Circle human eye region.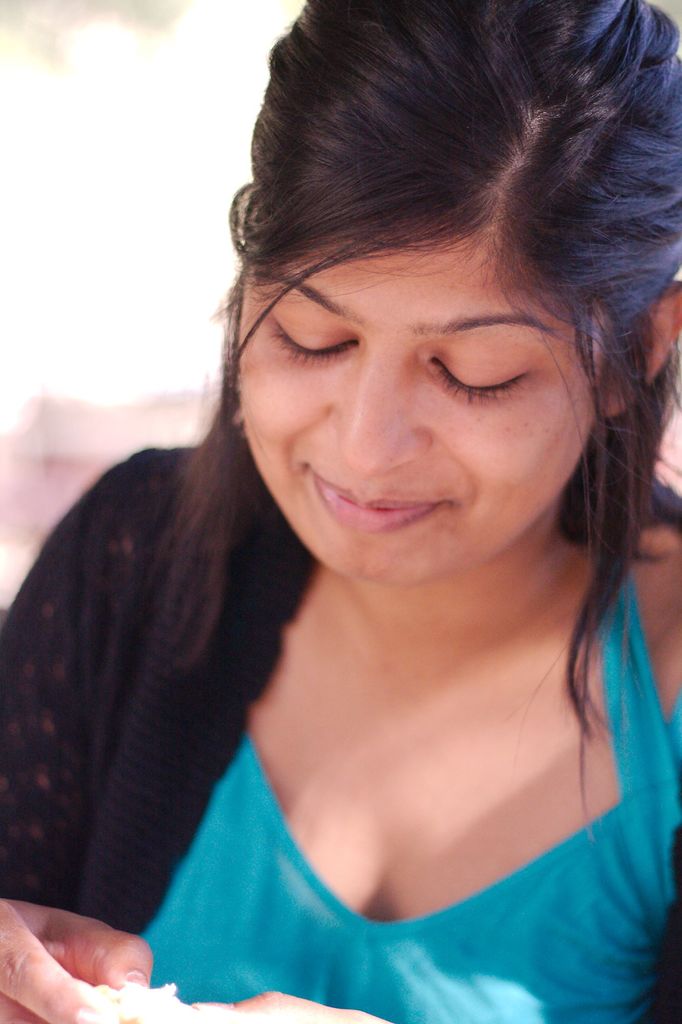
Region: l=267, t=301, r=363, b=371.
